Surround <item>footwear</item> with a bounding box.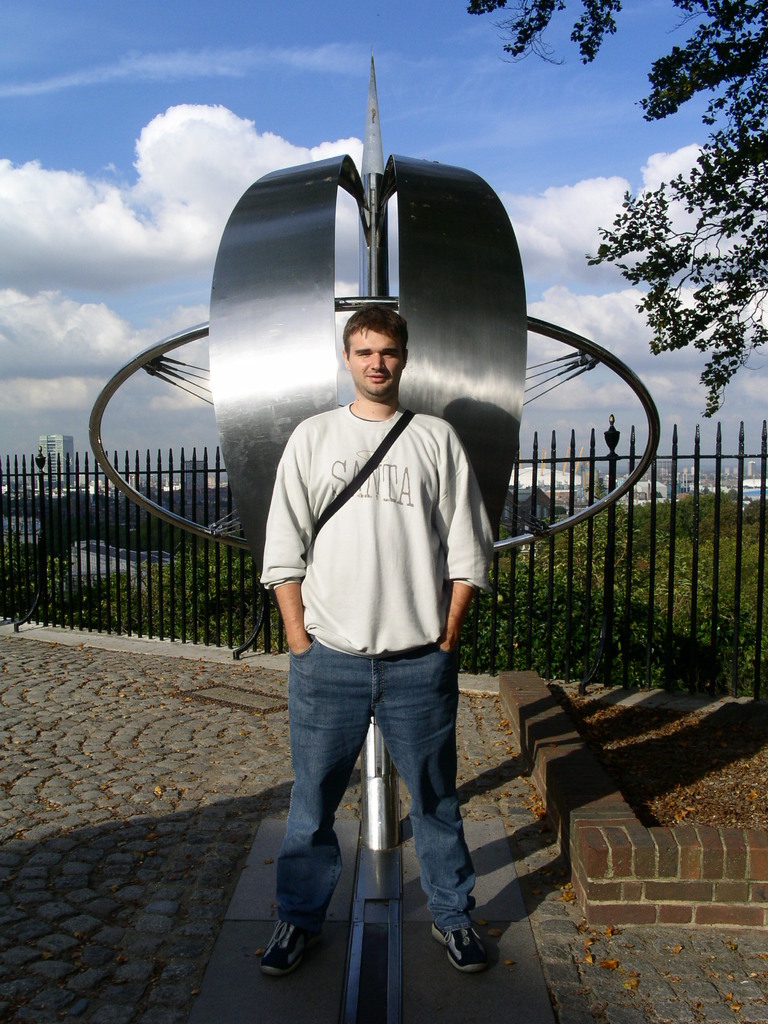
429:919:490:973.
